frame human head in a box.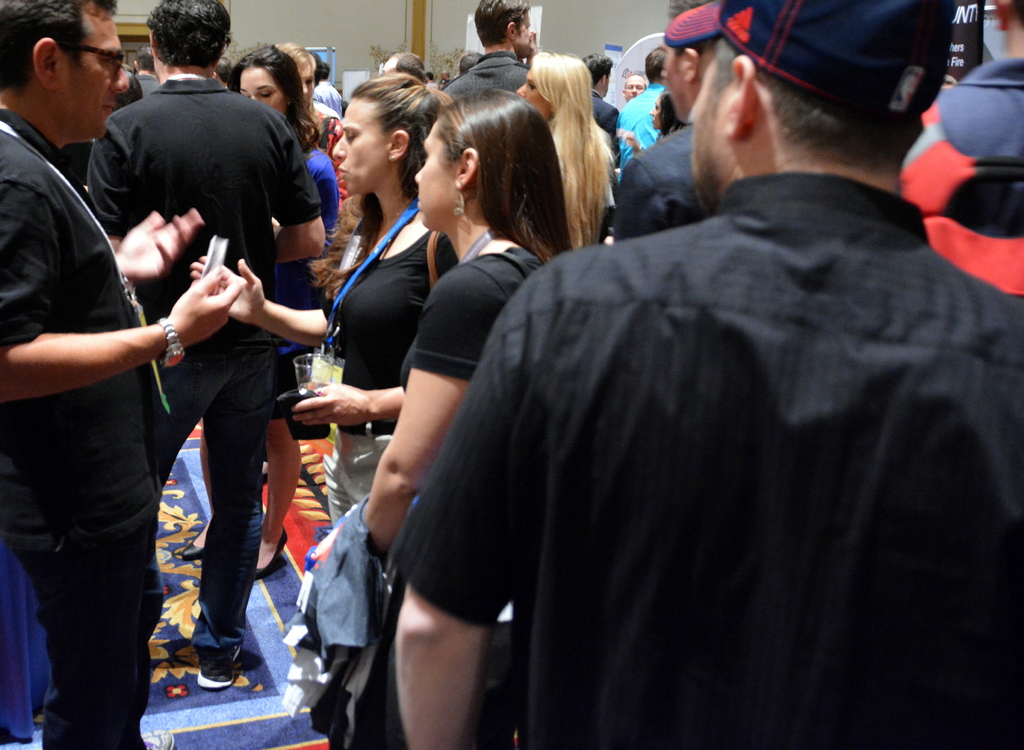
[left=663, top=0, right=952, bottom=213].
